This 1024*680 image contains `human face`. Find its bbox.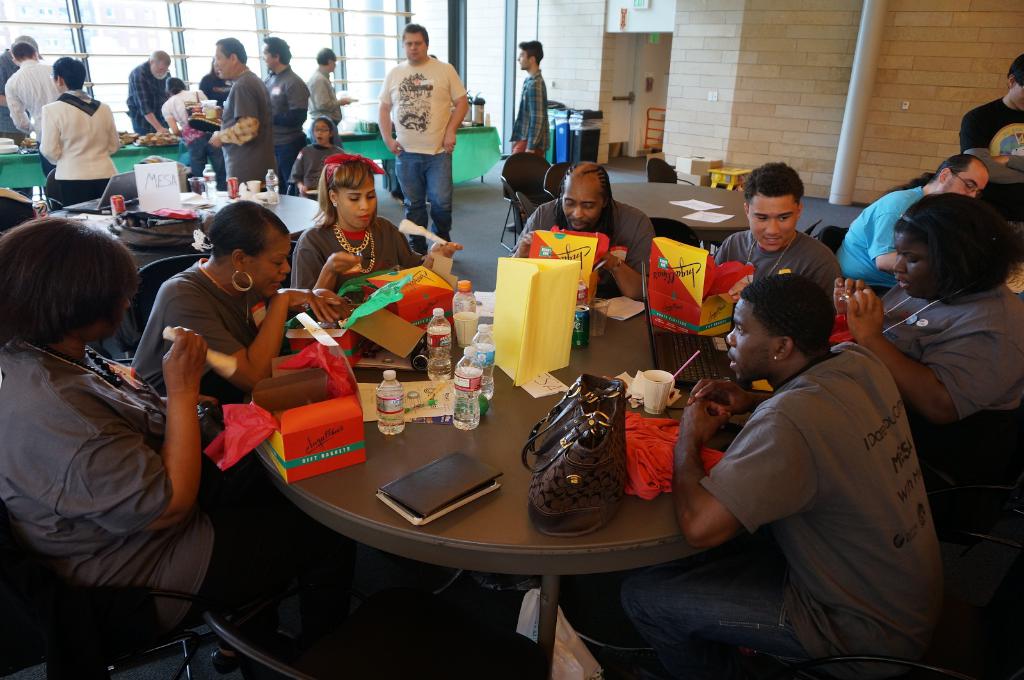
bbox=[259, 42, 273, 70].
